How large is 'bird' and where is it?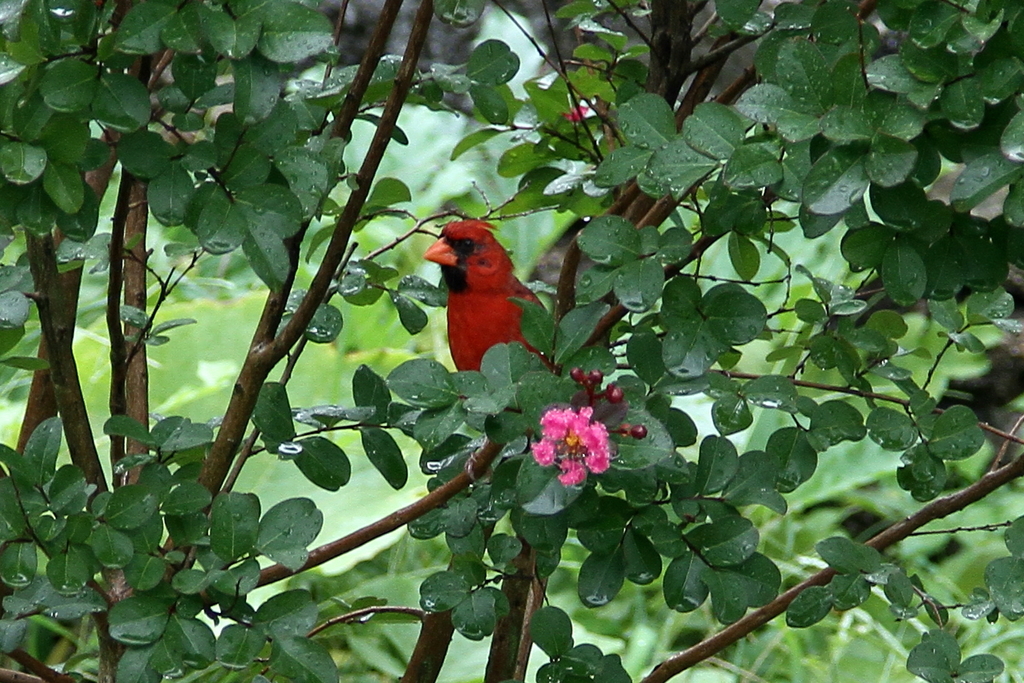
Bounding box: detection(419, 226, 542, 389).
